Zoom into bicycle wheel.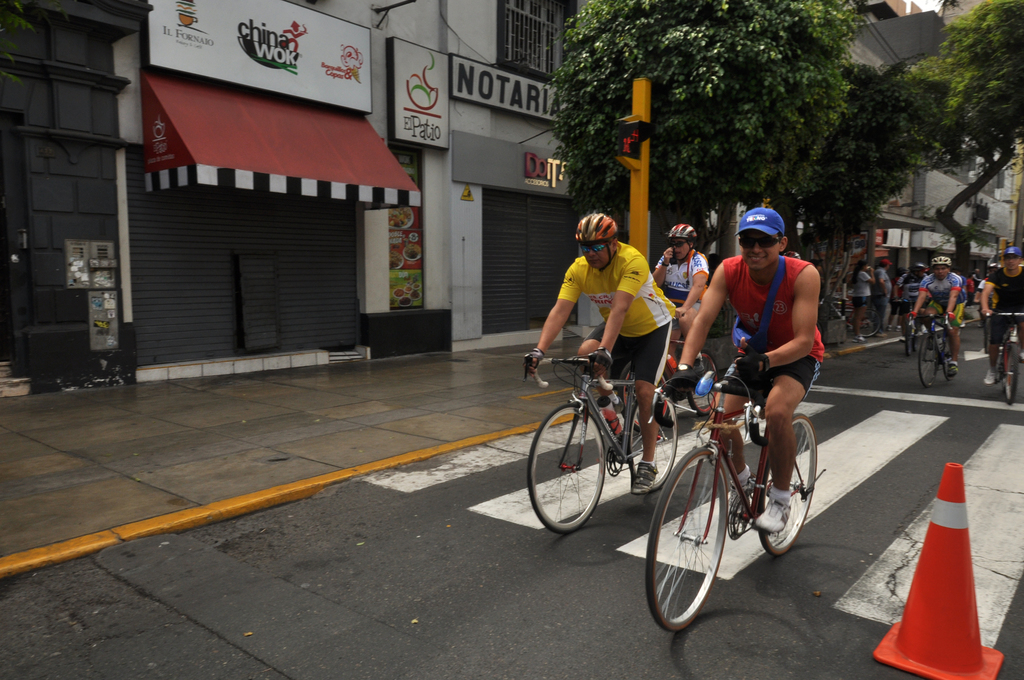
Zoom target: select_region(991, 334, 1011, 391).
